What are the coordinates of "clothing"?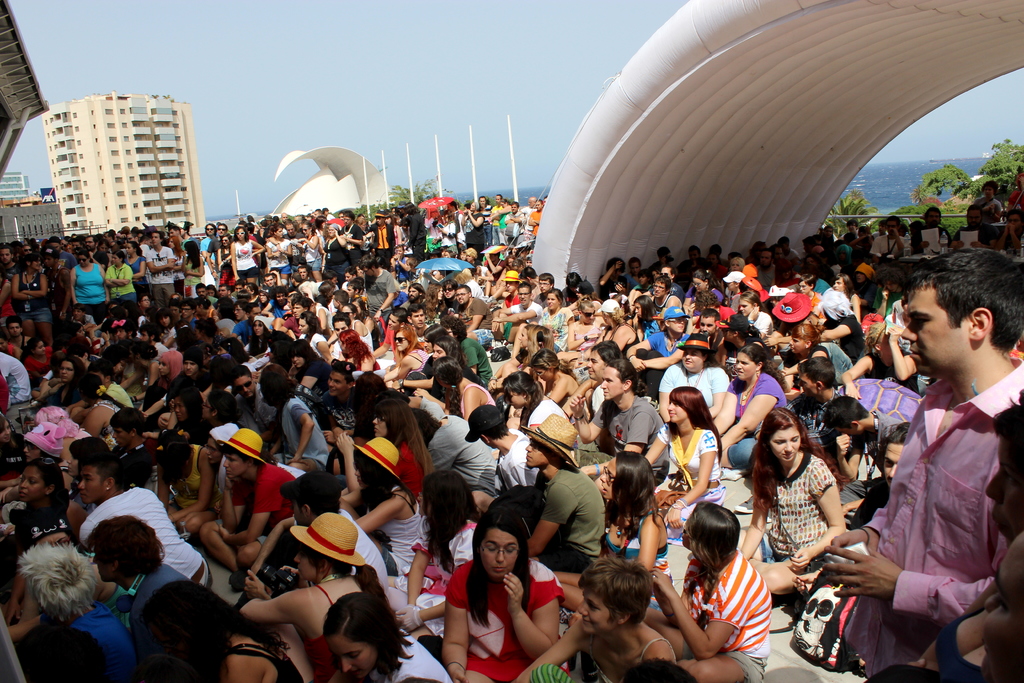
(153, 341, 174, 373).
